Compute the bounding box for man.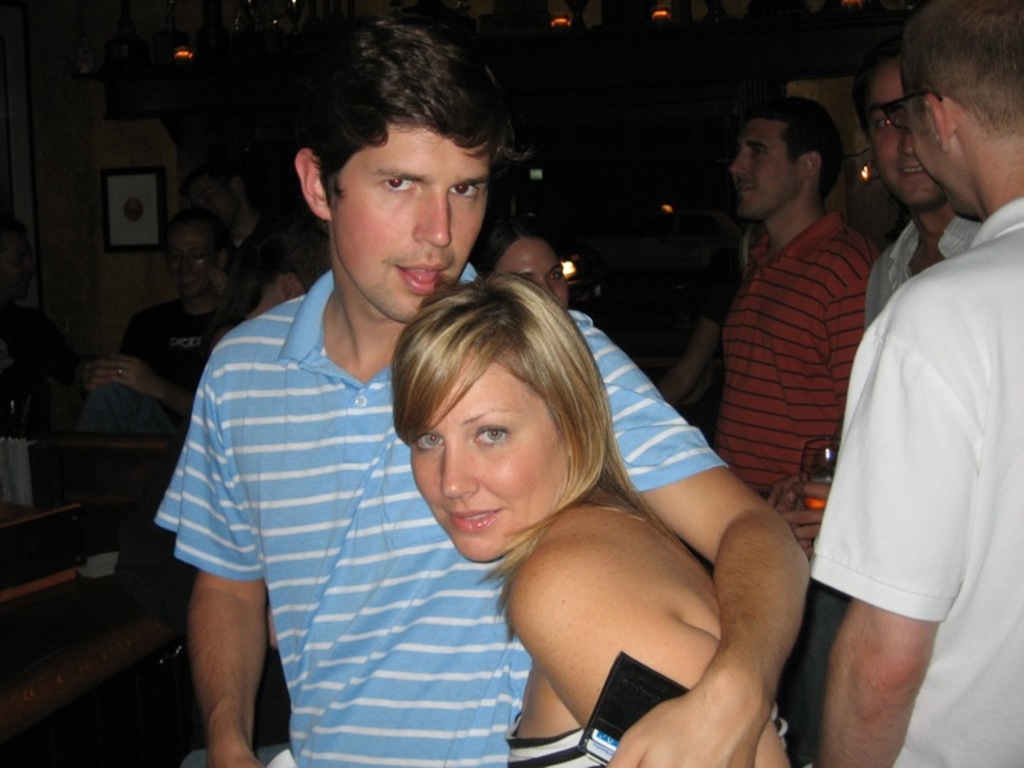
Rect(151, 10, 824, 767).
